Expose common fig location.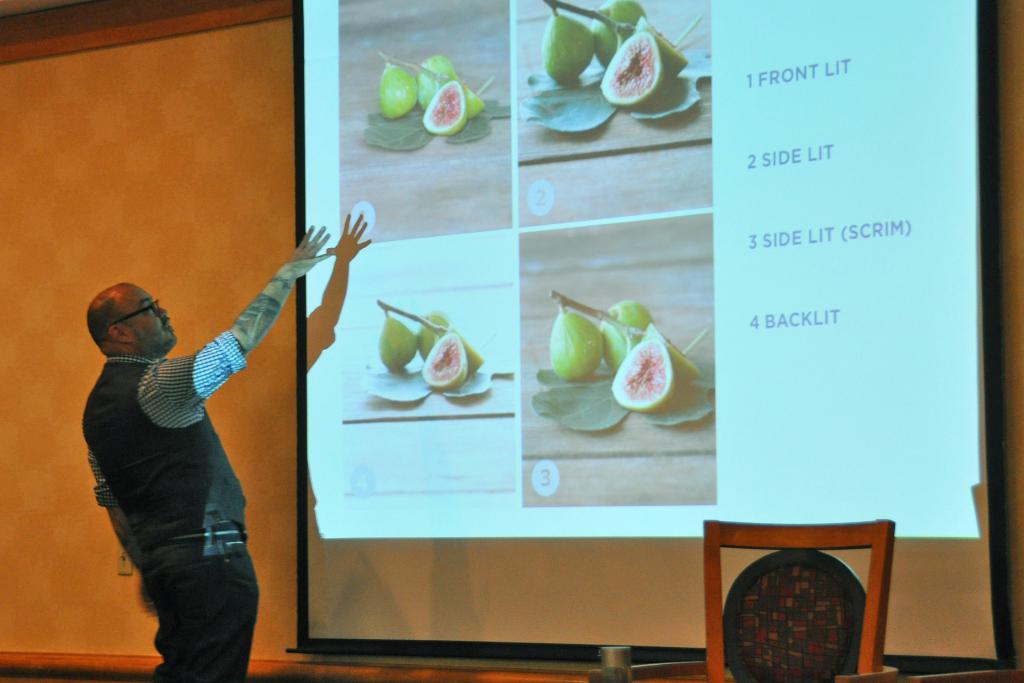
Exposed at 604/302/651/368.
